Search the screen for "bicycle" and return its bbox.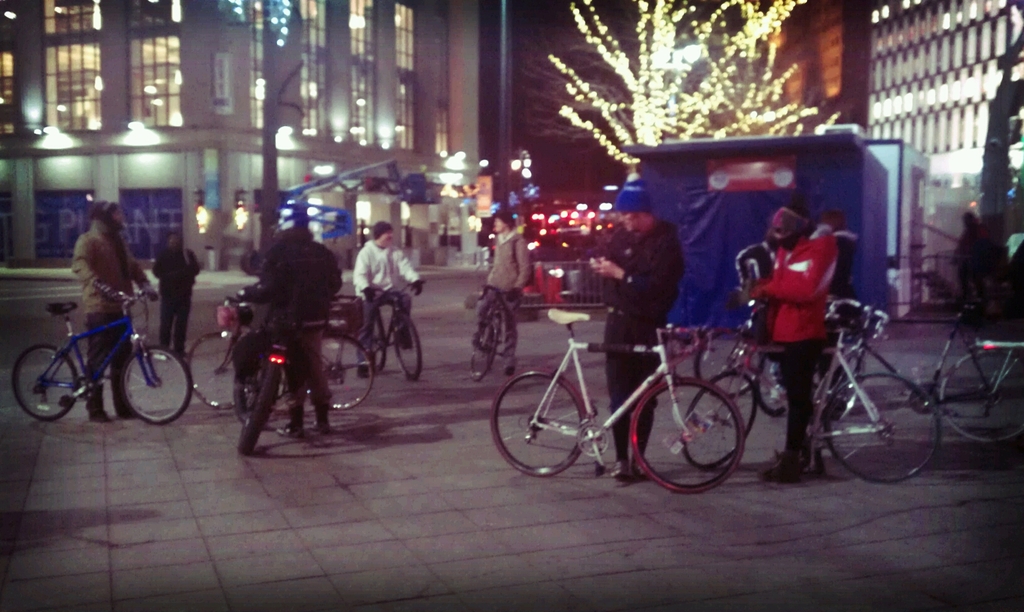
Found: <bbox>815, 295, 1023, 442</bbox>.
